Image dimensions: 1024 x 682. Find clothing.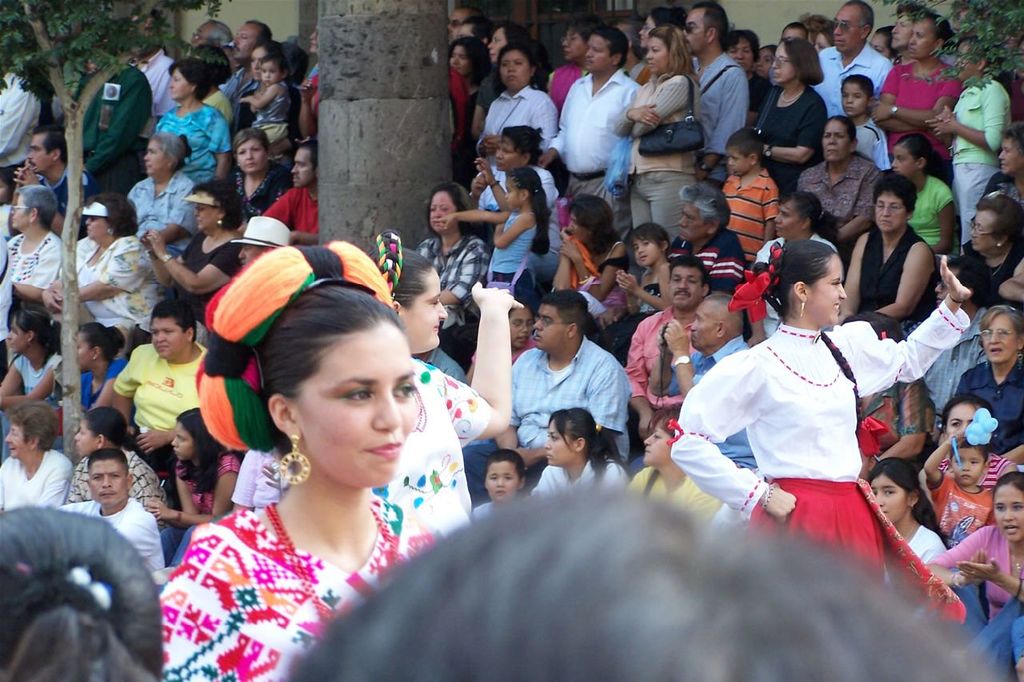
<bbox>29, 164, 69, 215</bbox>.
